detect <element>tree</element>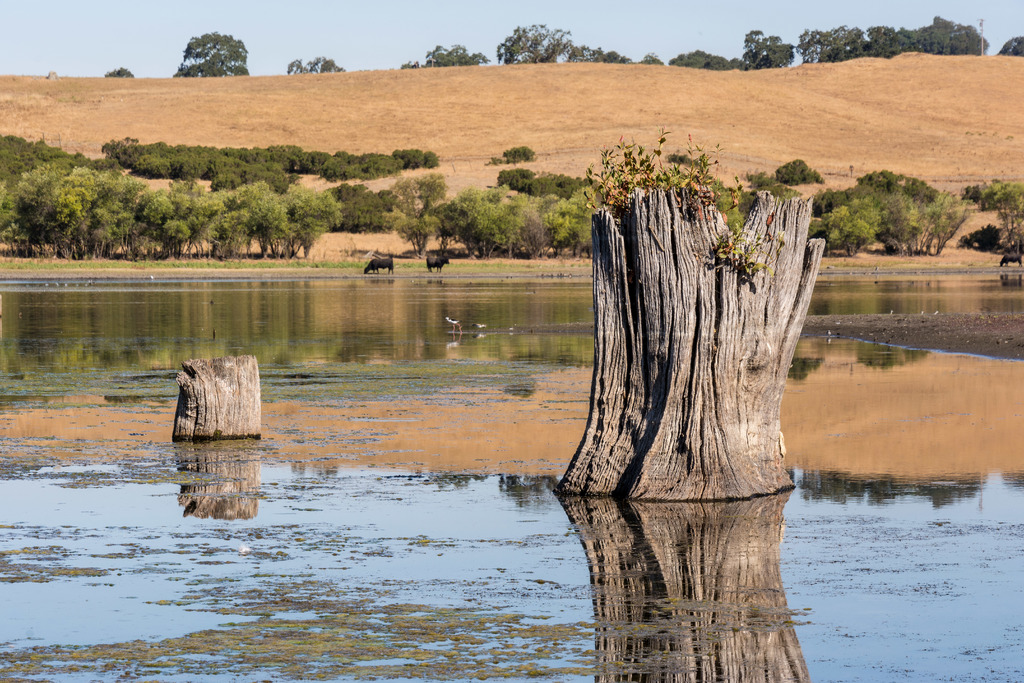
[409, 38, 519, 73]
